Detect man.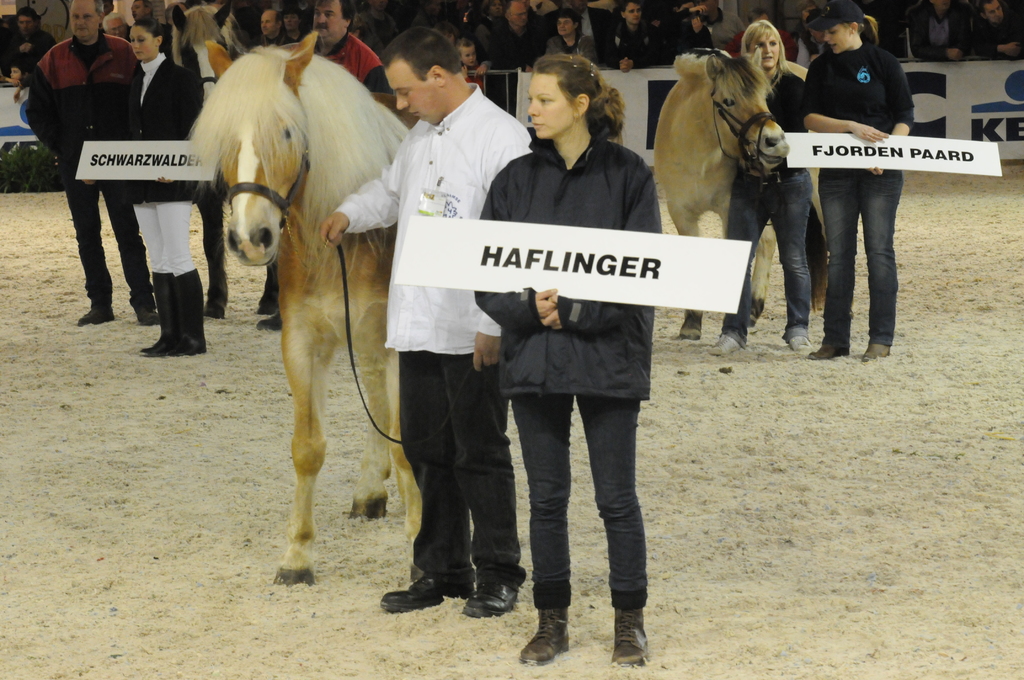
Detected at rect(257, 3, 299, 54).
